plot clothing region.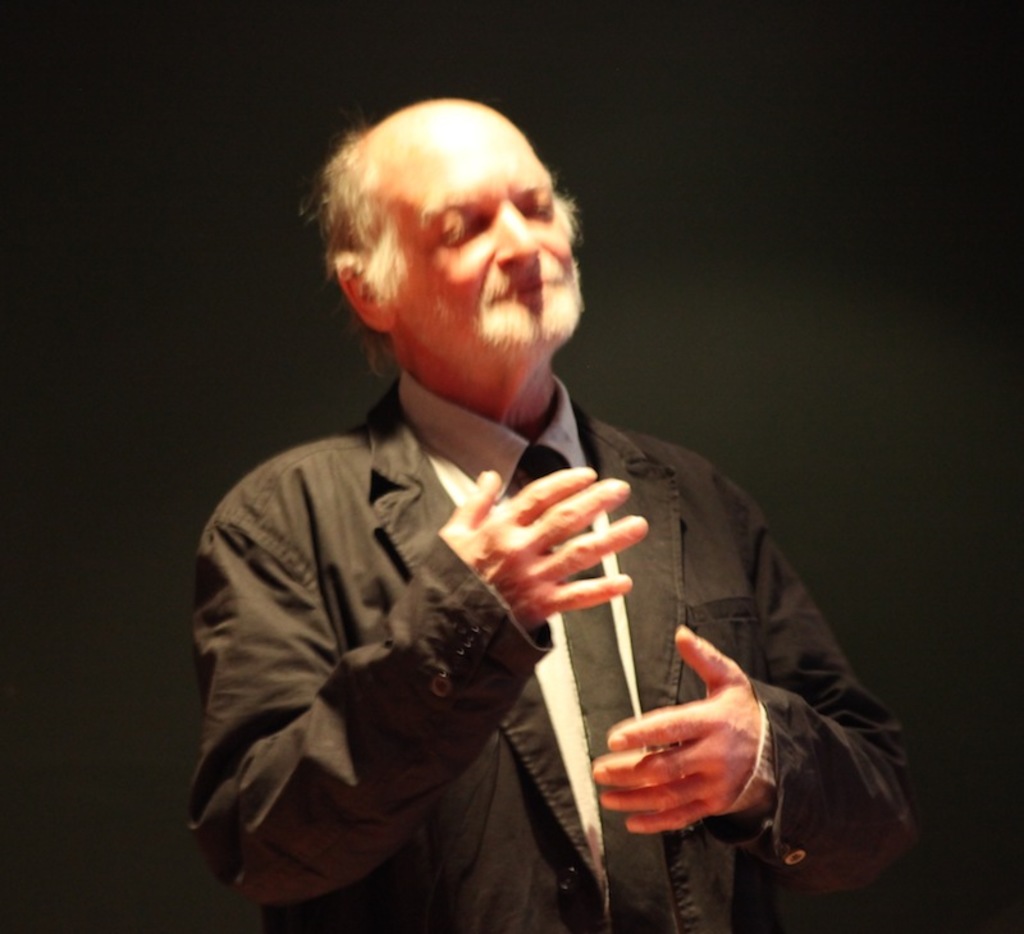
Plotted at x1=168, y1=312, x2=722, y2=933.
